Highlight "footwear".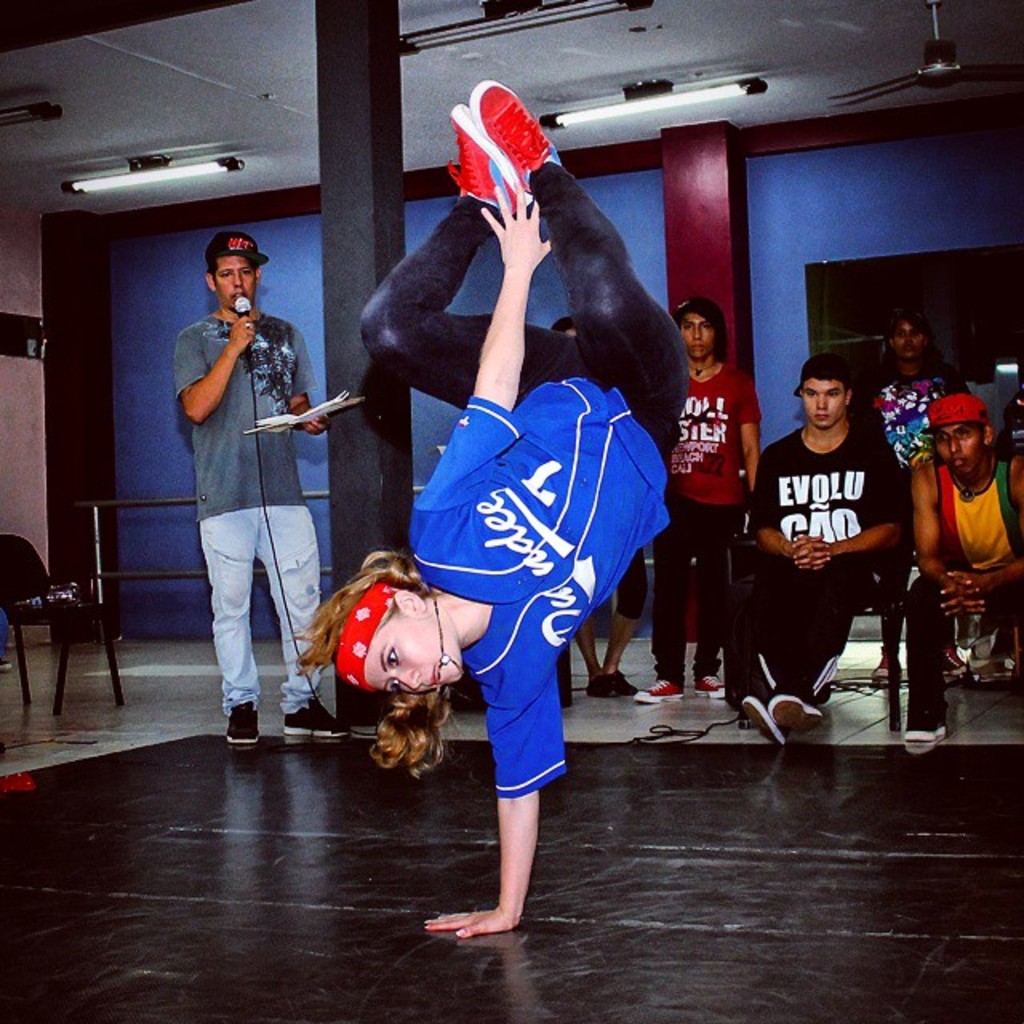
Highlighted region: <region>901, 717, 952, 746</region>.
